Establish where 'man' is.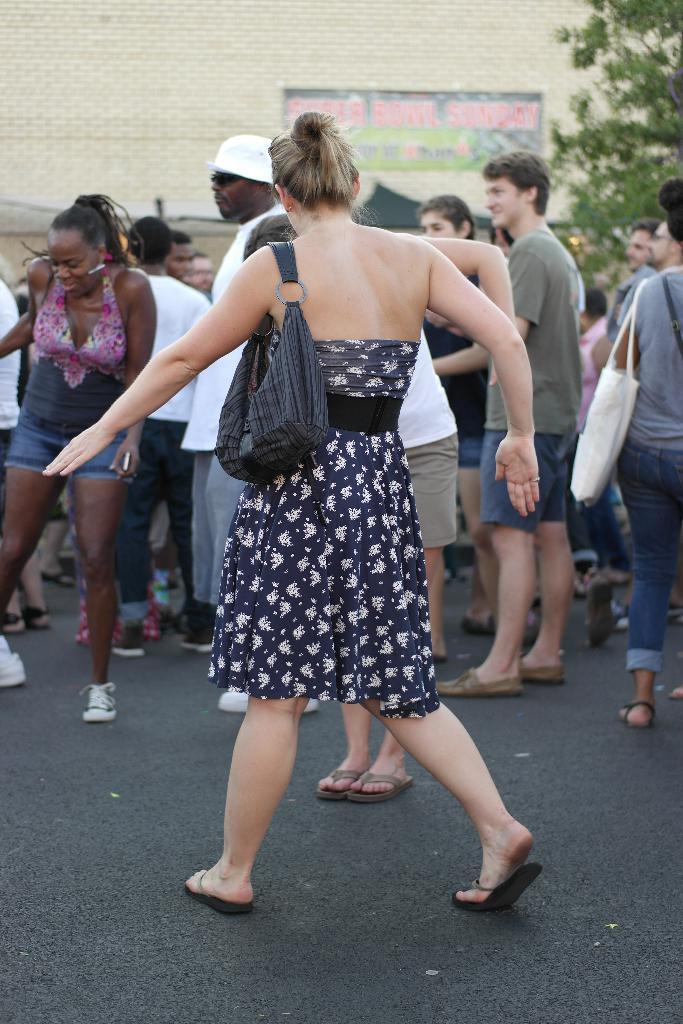
Established at x1=452, y1=124, x2=605, y2=733.
